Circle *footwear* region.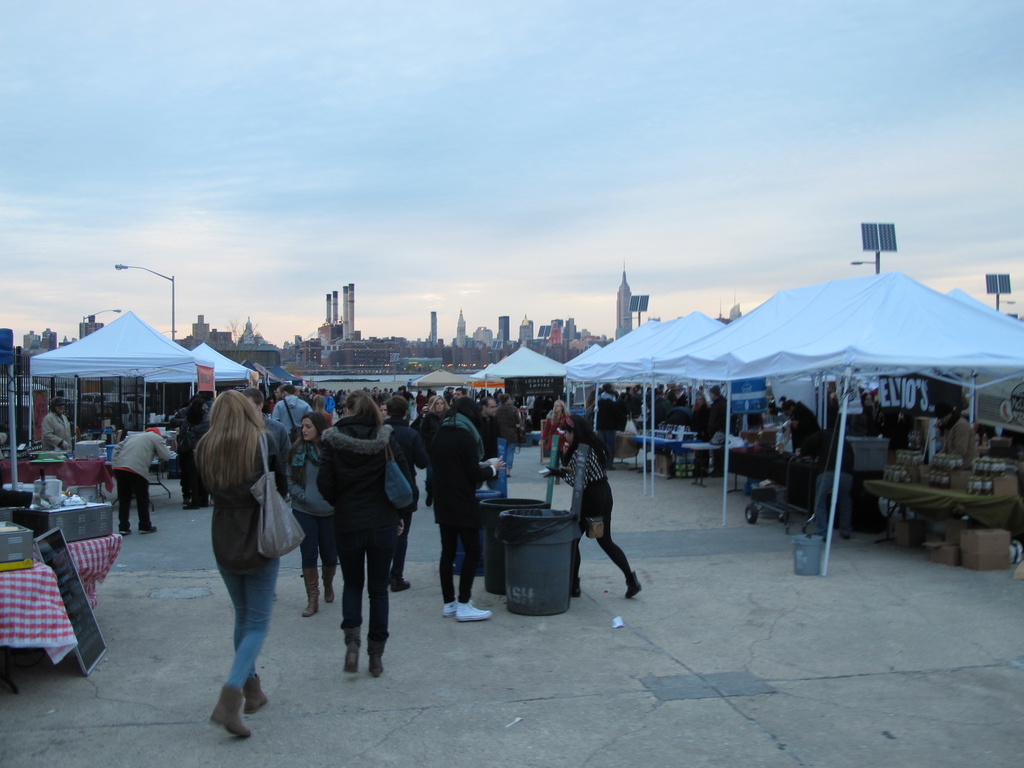
Region: <box>625,575,640,601</box>.
